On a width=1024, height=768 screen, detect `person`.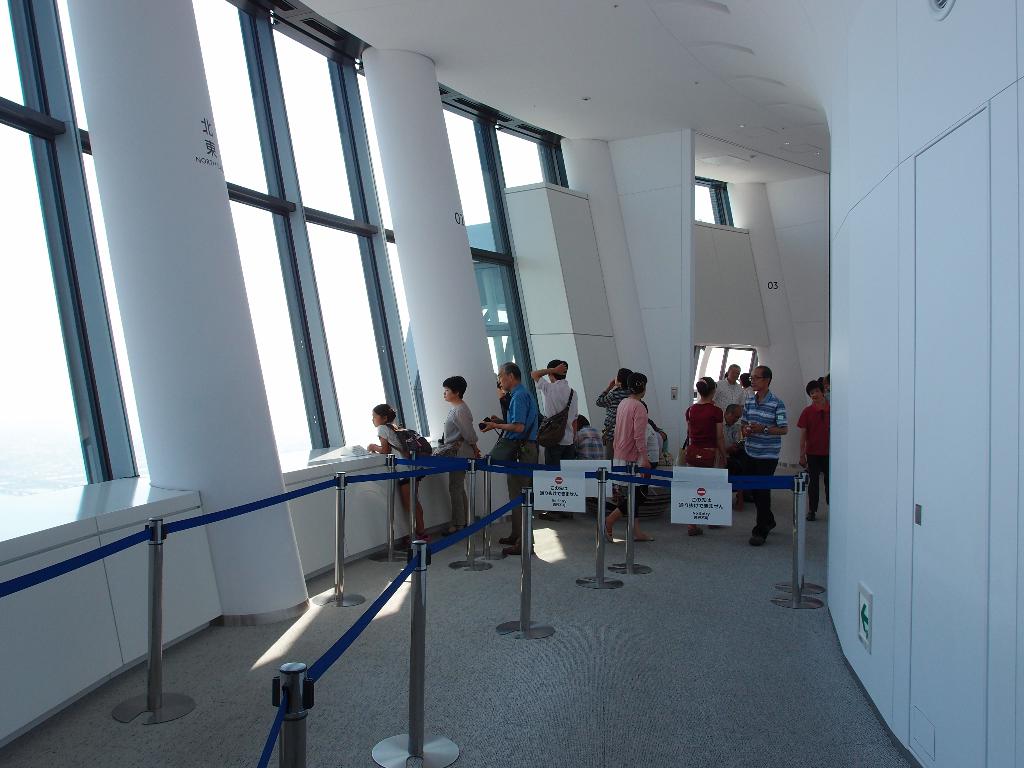
bbox=(632, 403, 664, 482).
